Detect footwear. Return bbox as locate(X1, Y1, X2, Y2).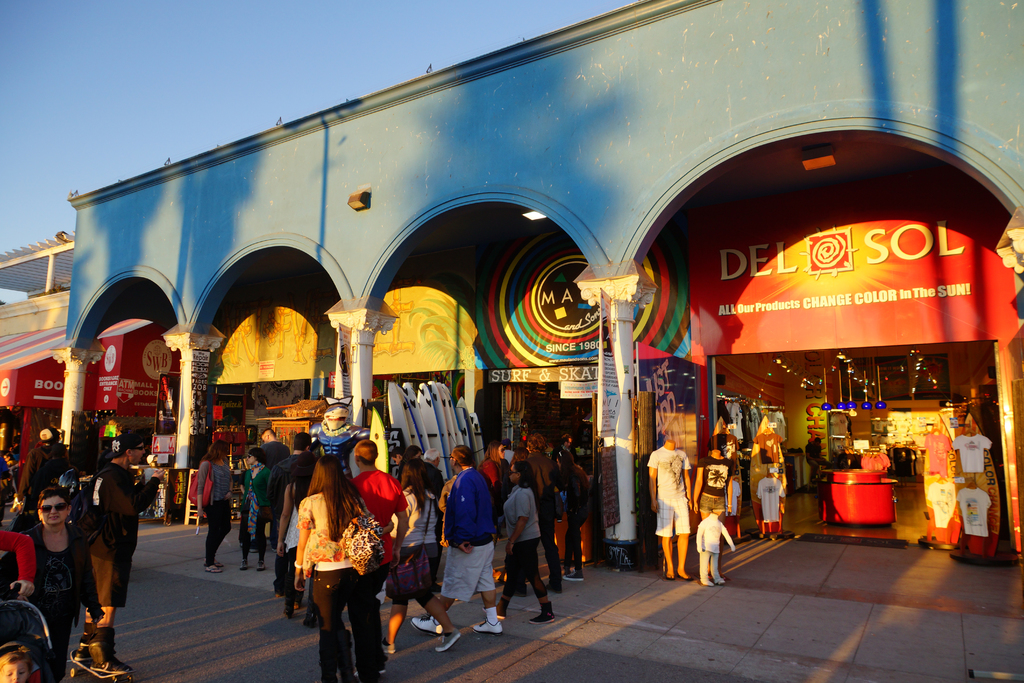
locate(467, 613, 503, 636).
